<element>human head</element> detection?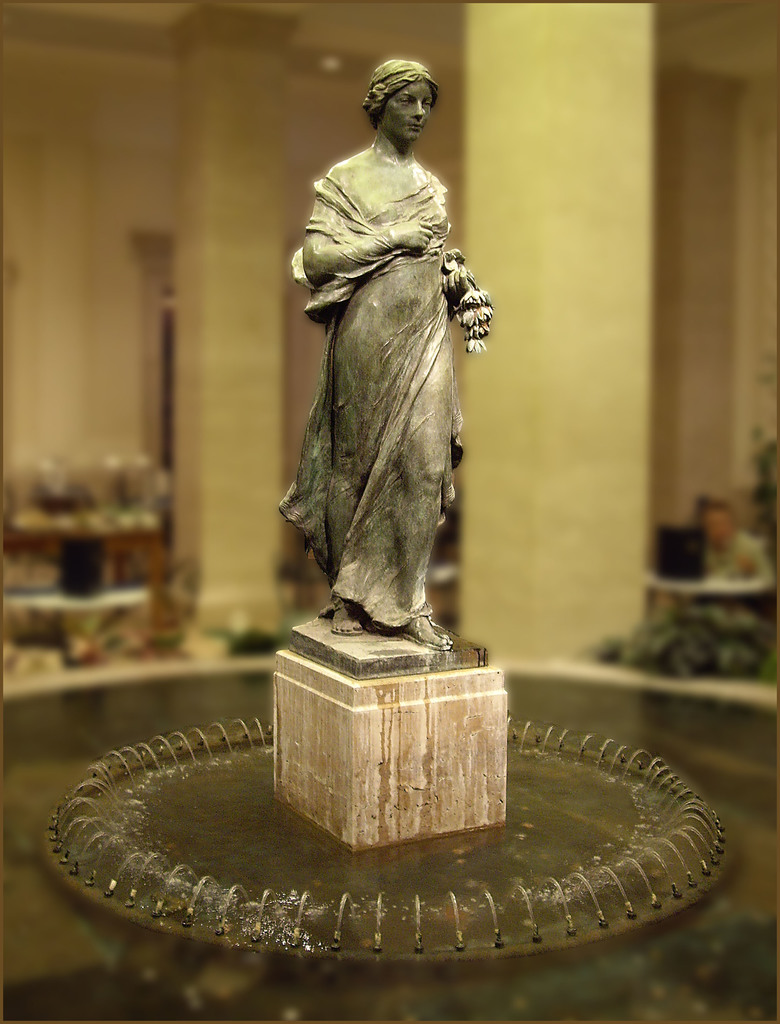
358/52/439/143
